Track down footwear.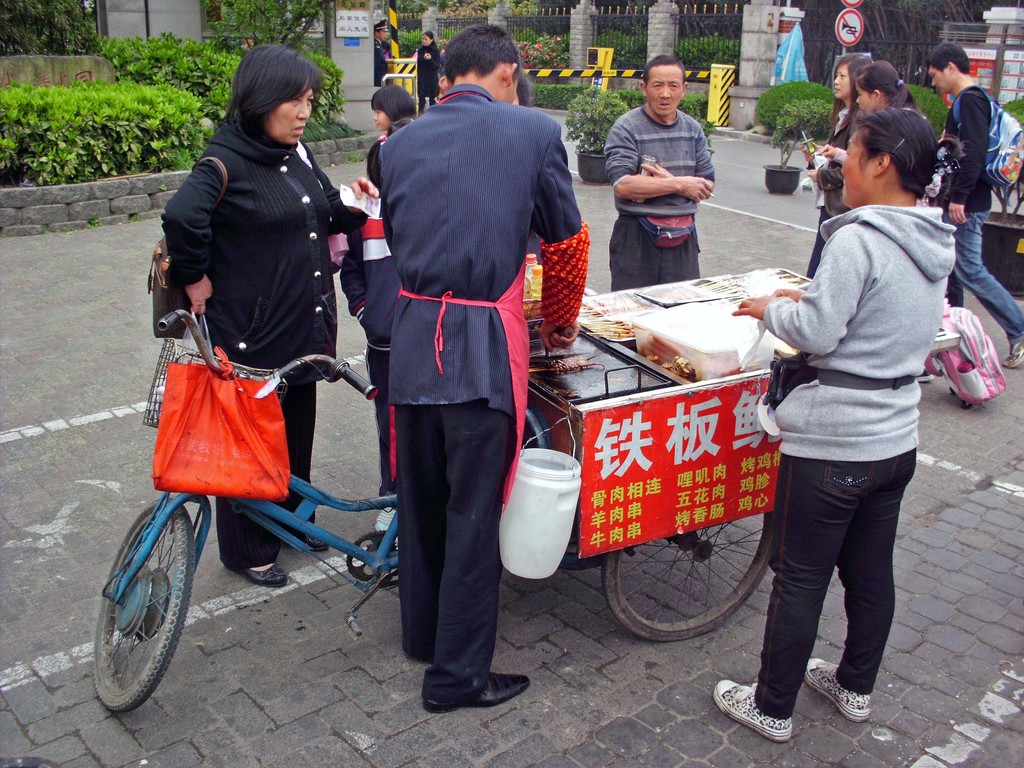
Tracked to x1=280, y1=524, x2=330, y2=554.
